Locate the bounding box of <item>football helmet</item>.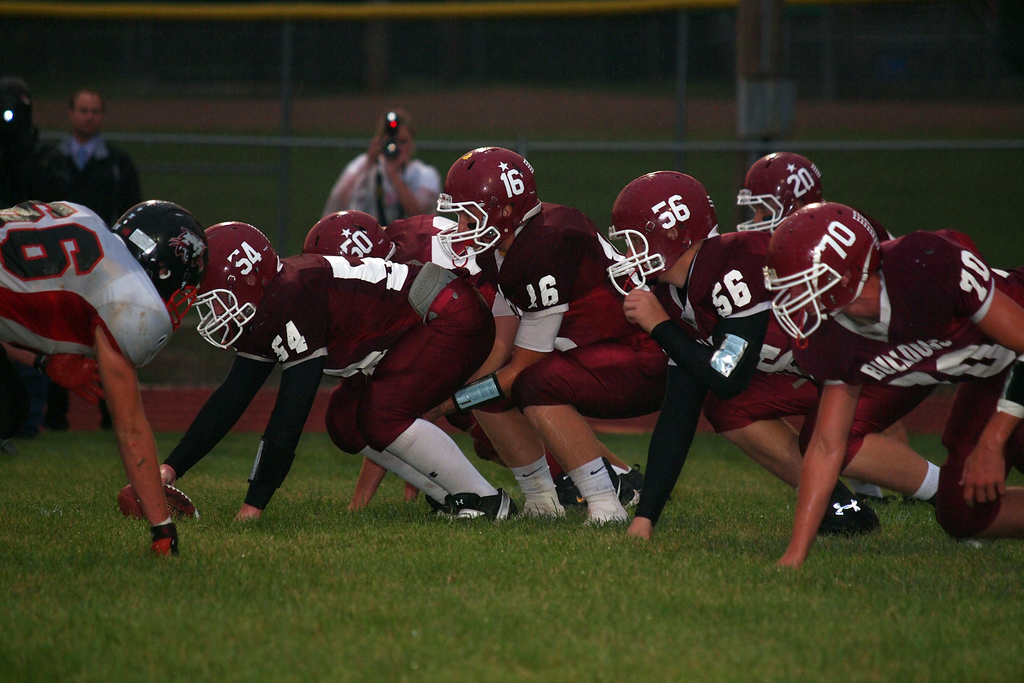
Bounding box: crop(113, 201, 209, 329).
